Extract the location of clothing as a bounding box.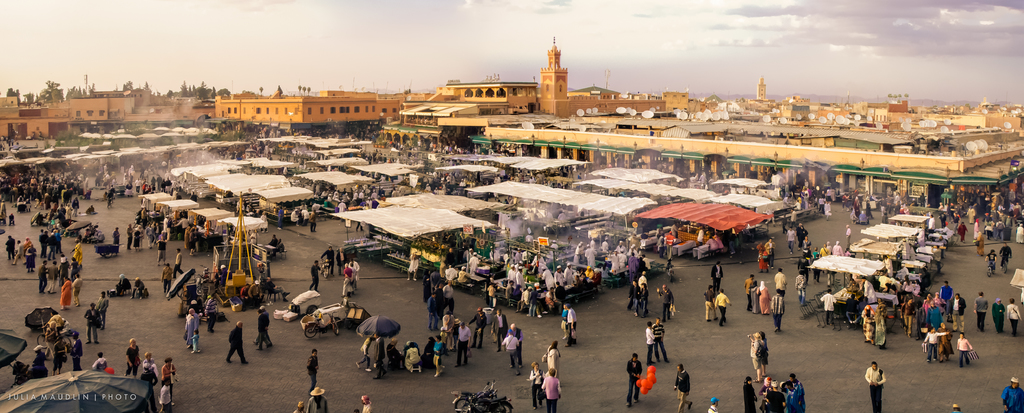
rect(862, 365, 888, 412).
